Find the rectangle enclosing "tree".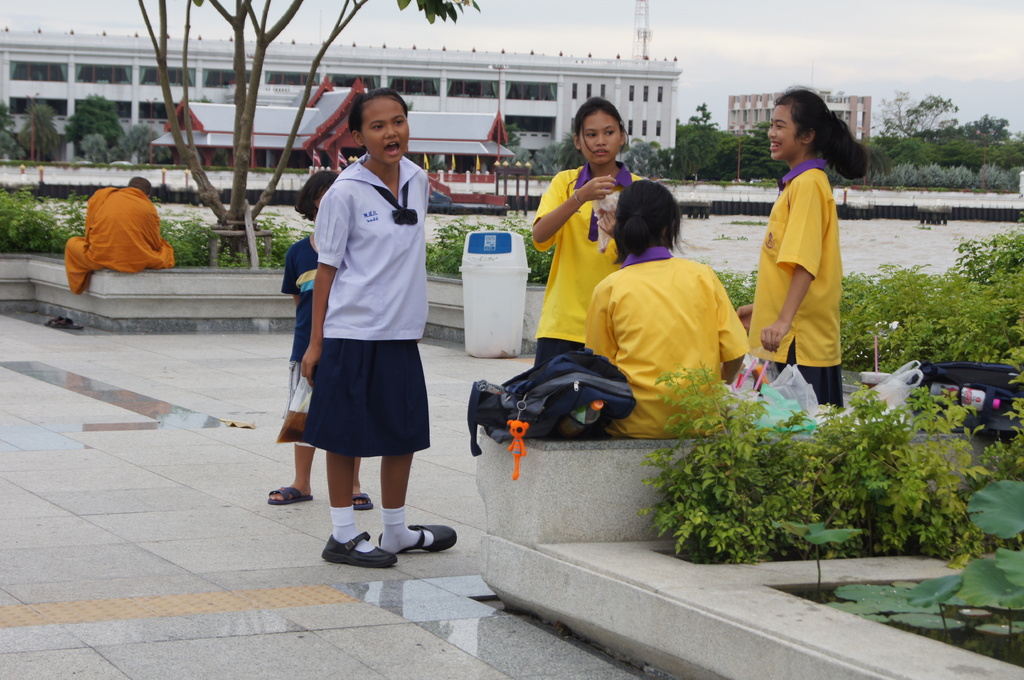
0 102 25 160.
